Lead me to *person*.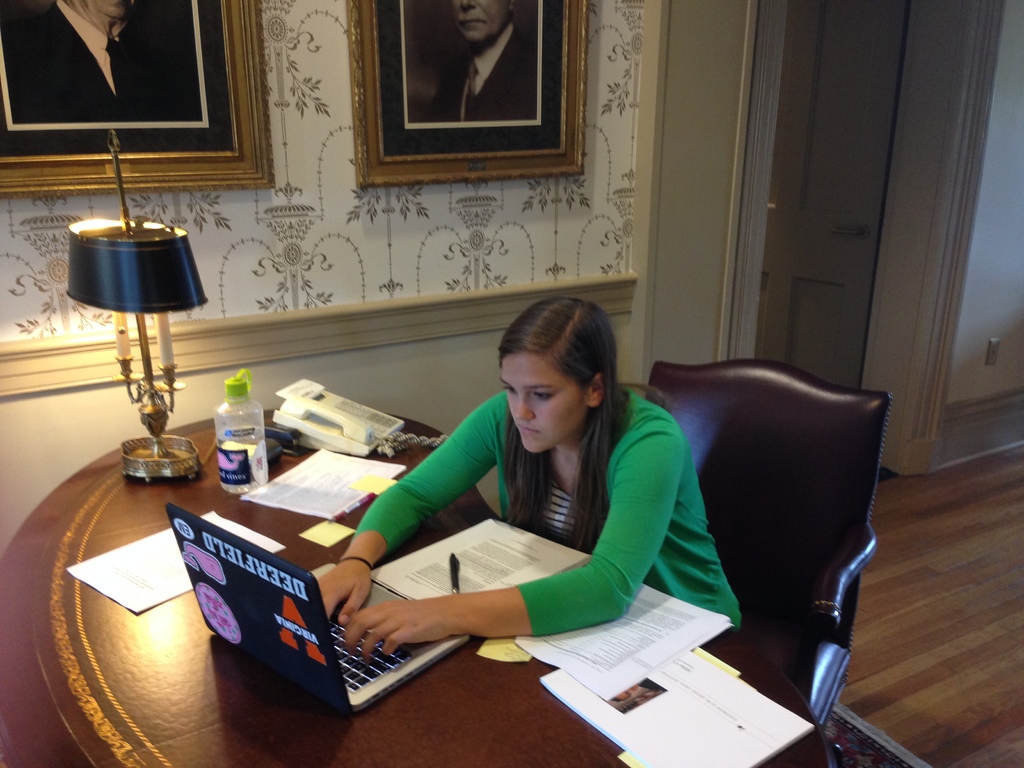
Lead to crop(429, 0, 540, 124).
